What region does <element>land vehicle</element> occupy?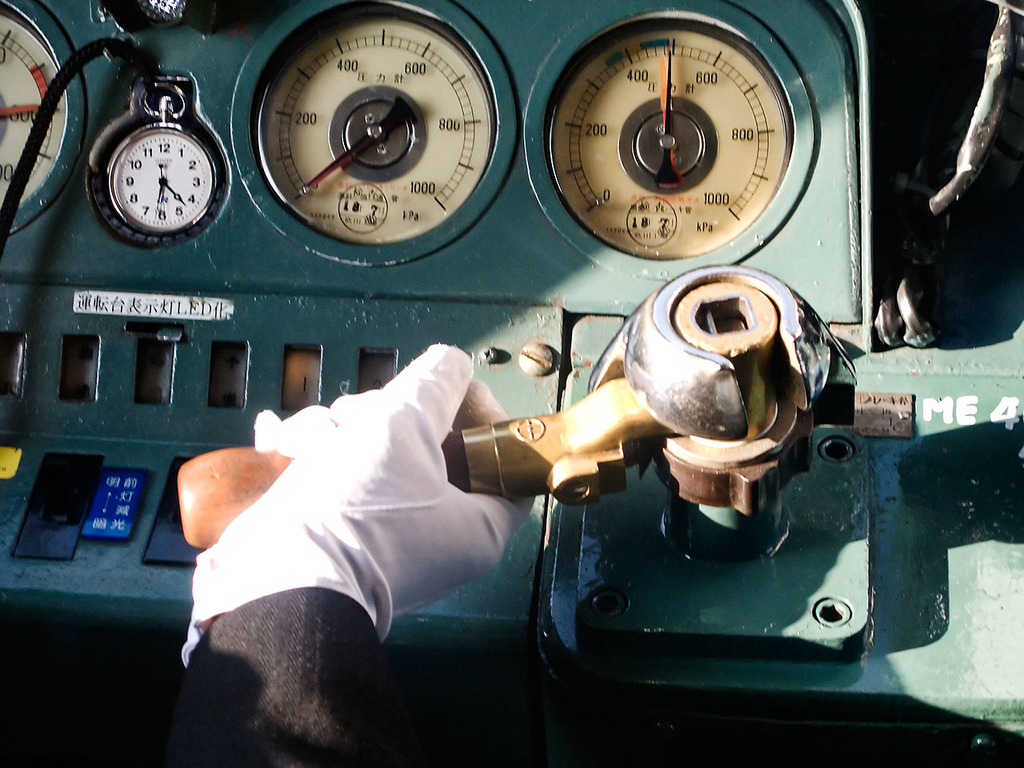
Rect(0, 0, 1022, 767).
